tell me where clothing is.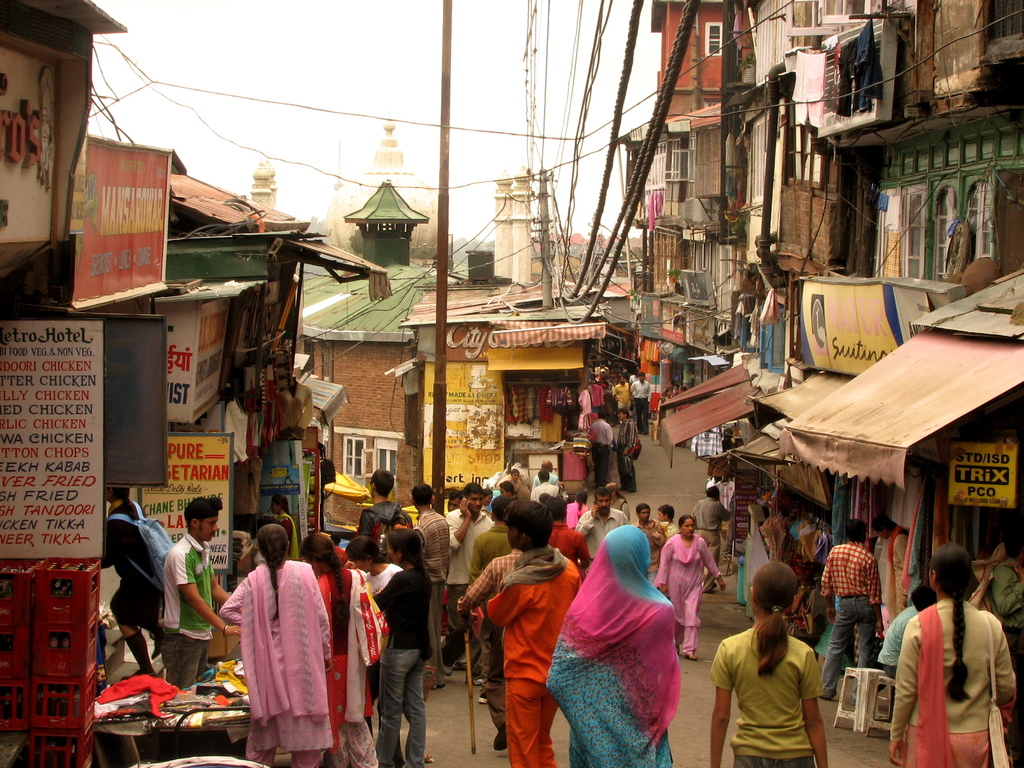
clothing is at <bbox>217, 559, 324, 767</bbox>.
